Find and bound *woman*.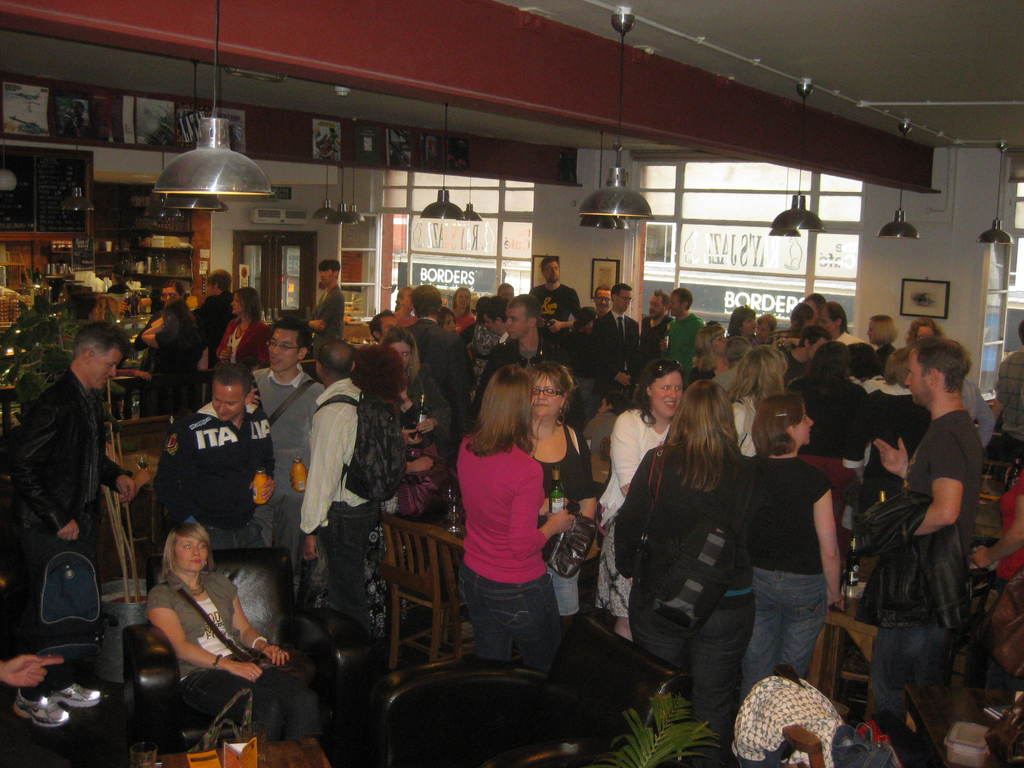
Bound: BBox(136, 301, 193, 419).
